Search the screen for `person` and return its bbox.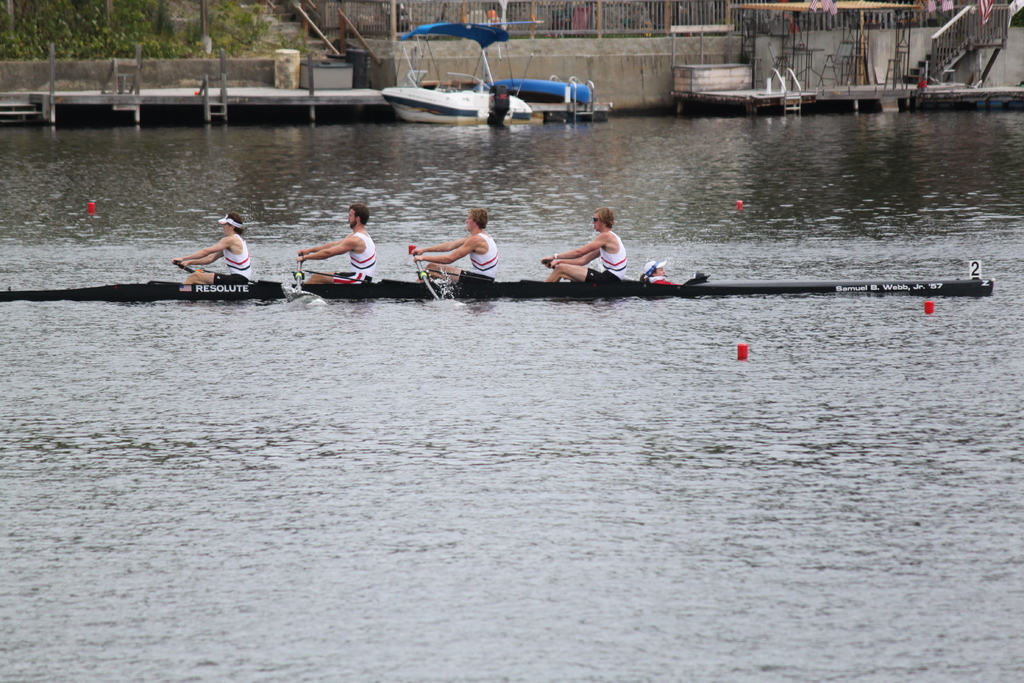
Found: pyautogui.locateOnScreen(176, 210, 255, 288).
